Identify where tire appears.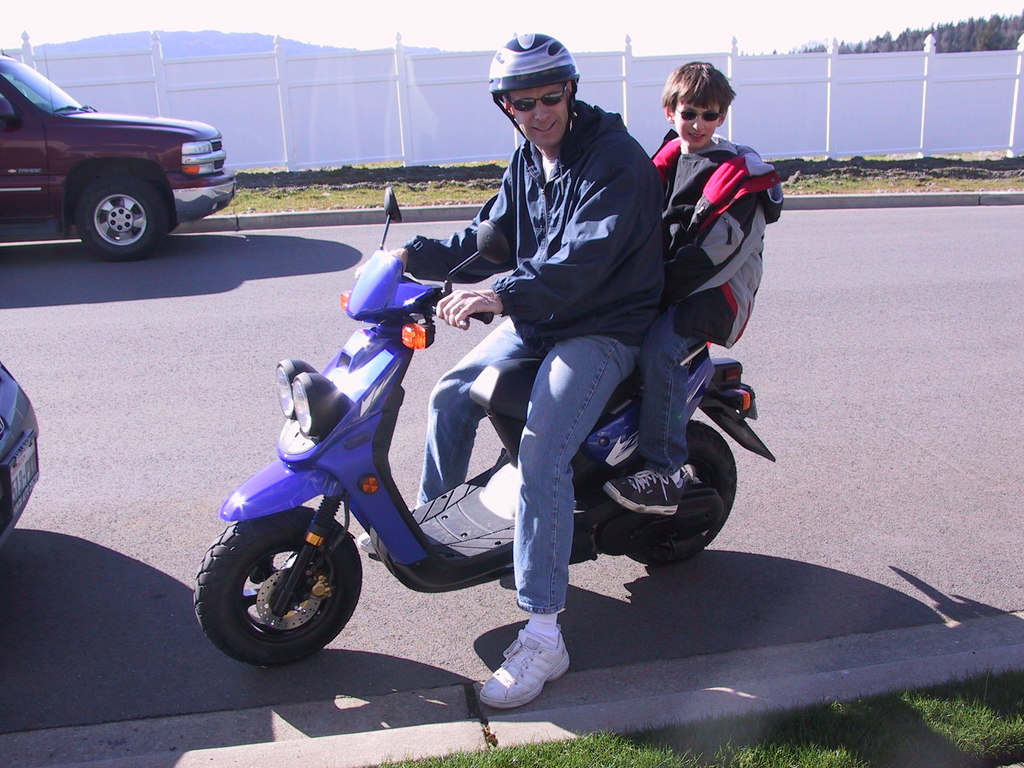
Appears at left=608, top=415, right=739, bottom=552.
